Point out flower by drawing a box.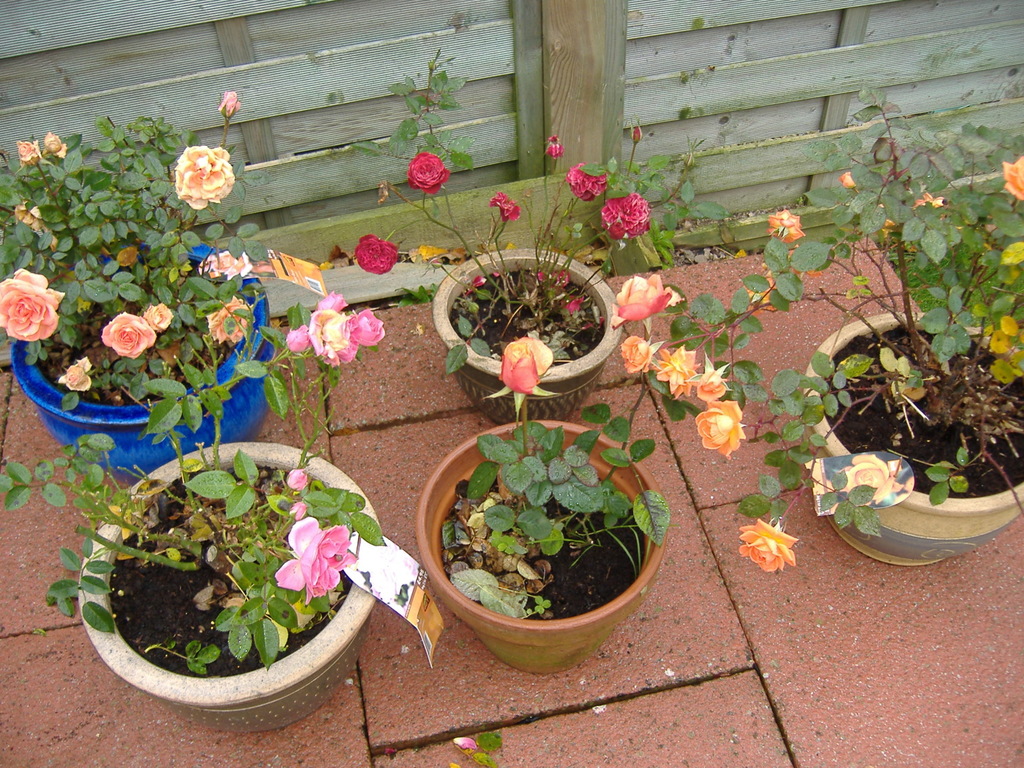
l=768, t=210, r=814, b=241.
